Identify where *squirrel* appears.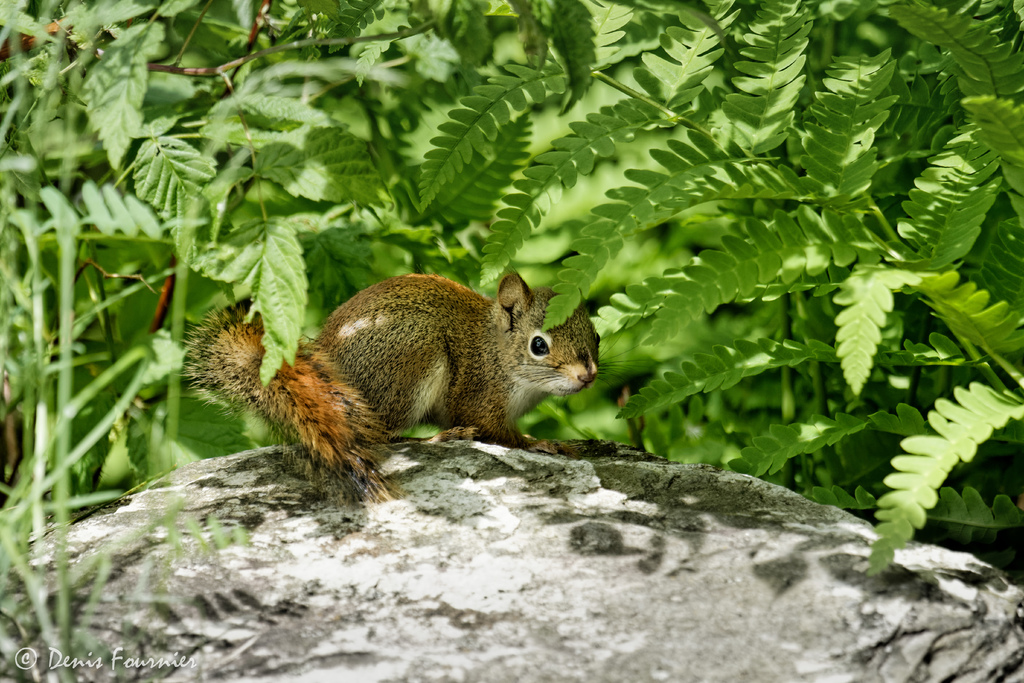
Appears at 177 268 650 508.
